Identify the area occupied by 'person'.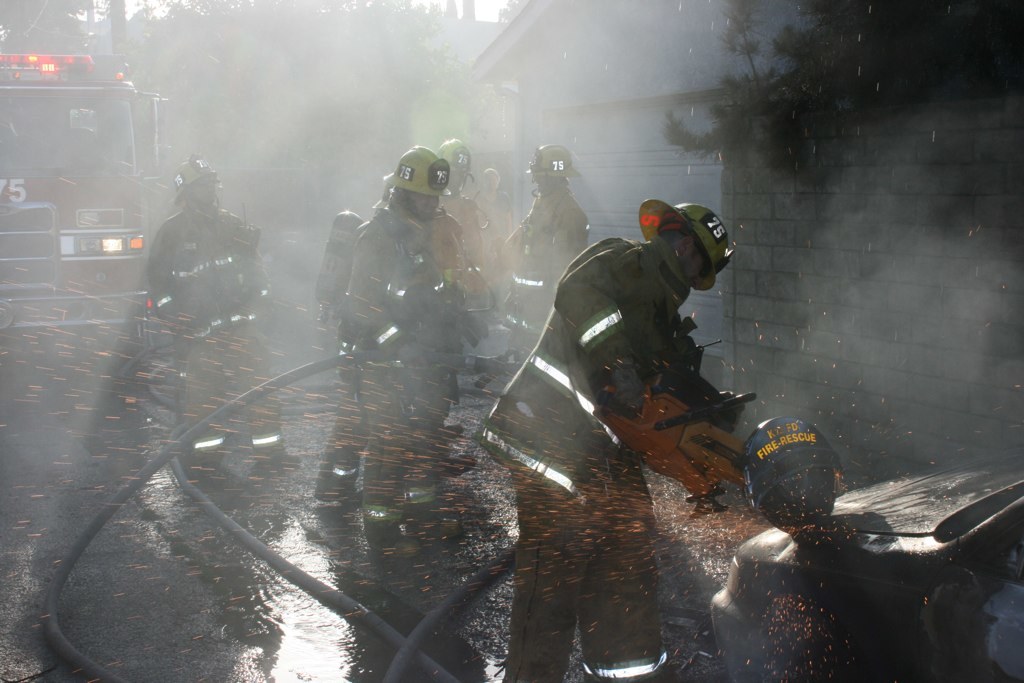
Area: <box>315,124,502,519</box>.
